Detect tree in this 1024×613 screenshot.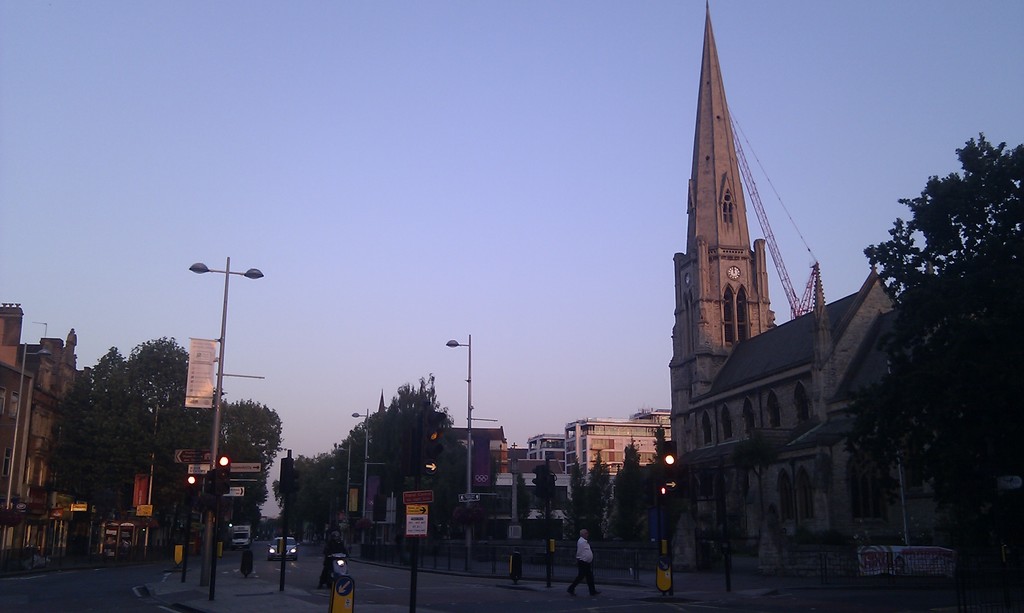
Detection: [x1=845, y1=374, x2=941, y2=547].
